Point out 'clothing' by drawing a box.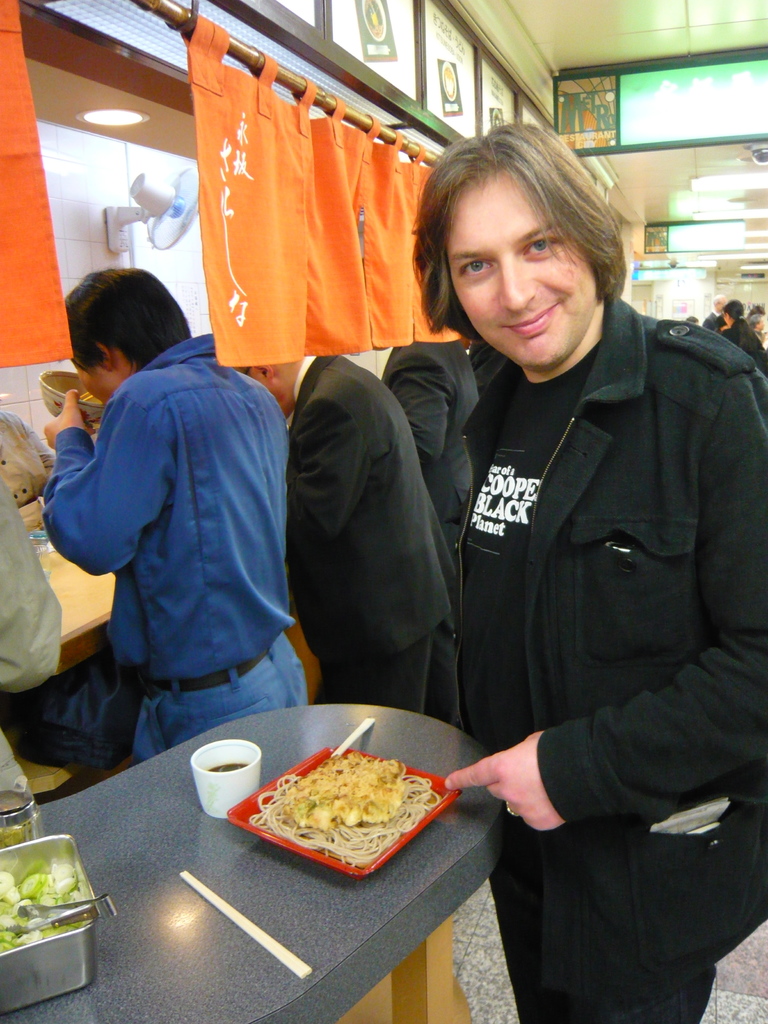
419:280:767:1023.
